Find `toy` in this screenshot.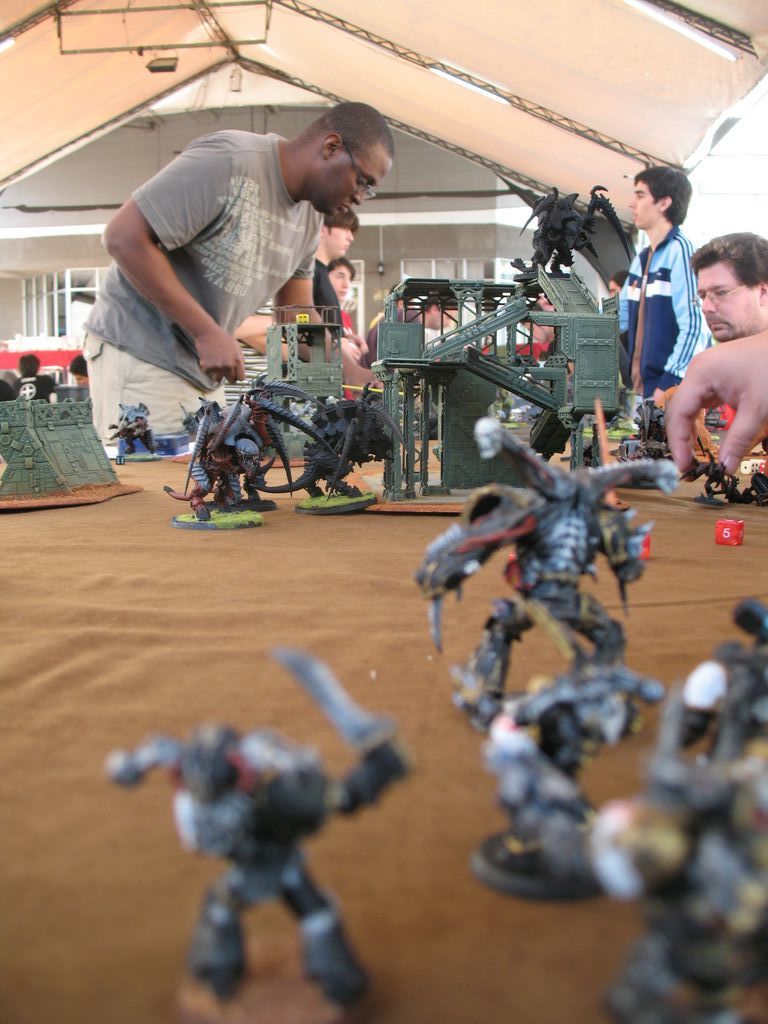
The bounding box for `toy` is <bbox>258, 388, 400, 514</bbox>.
